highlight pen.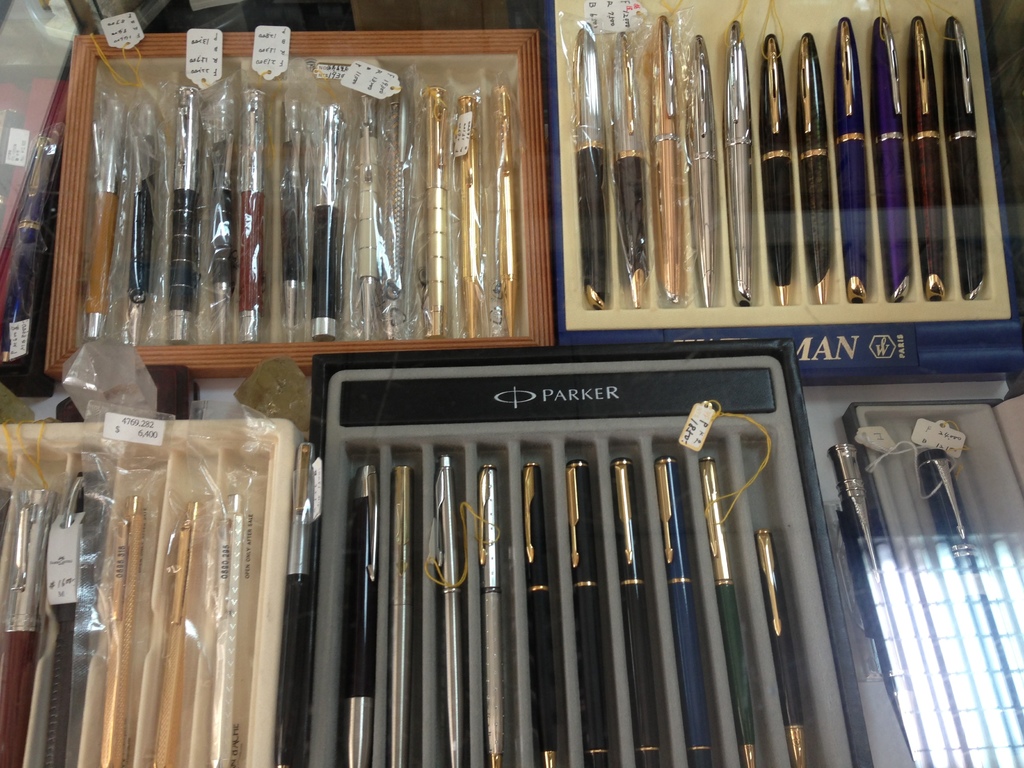
Highlighted region: <region>390, 73, 413, 339</region>.
